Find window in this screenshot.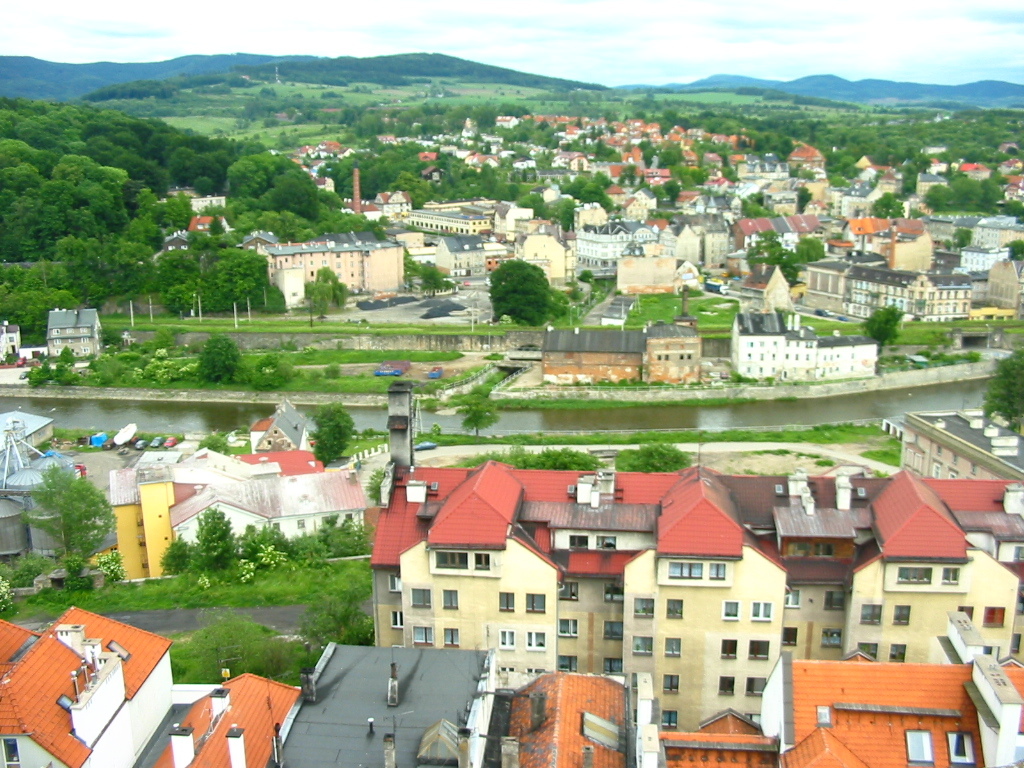
The bounding box for window is bbox=(567, 531, 587, 550).
